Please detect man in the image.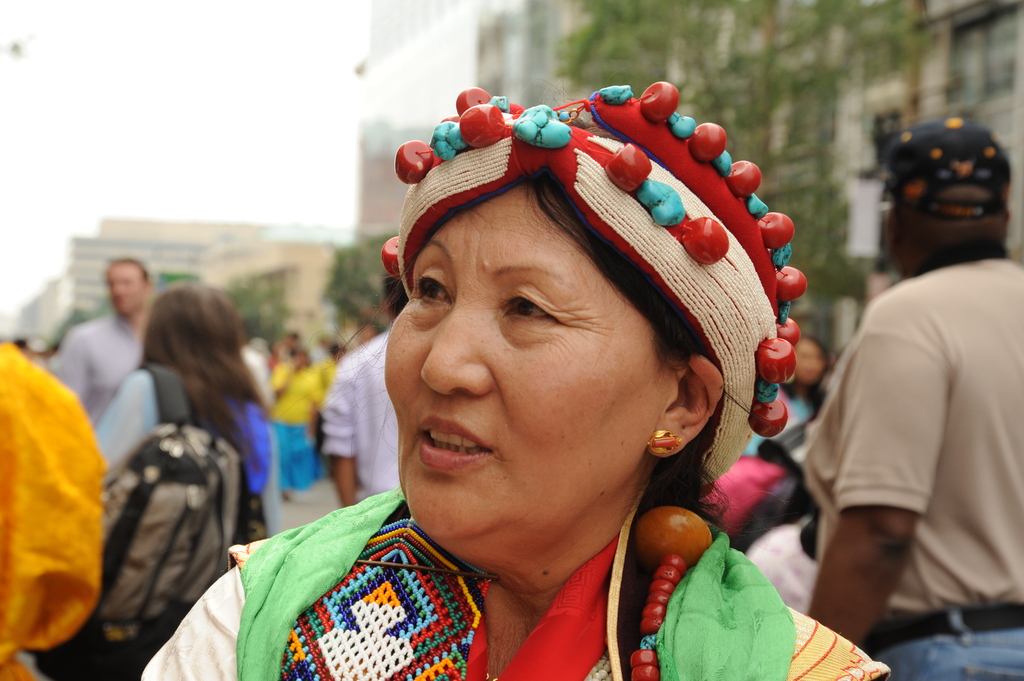
bbox=[52, 256, 152, 421].
